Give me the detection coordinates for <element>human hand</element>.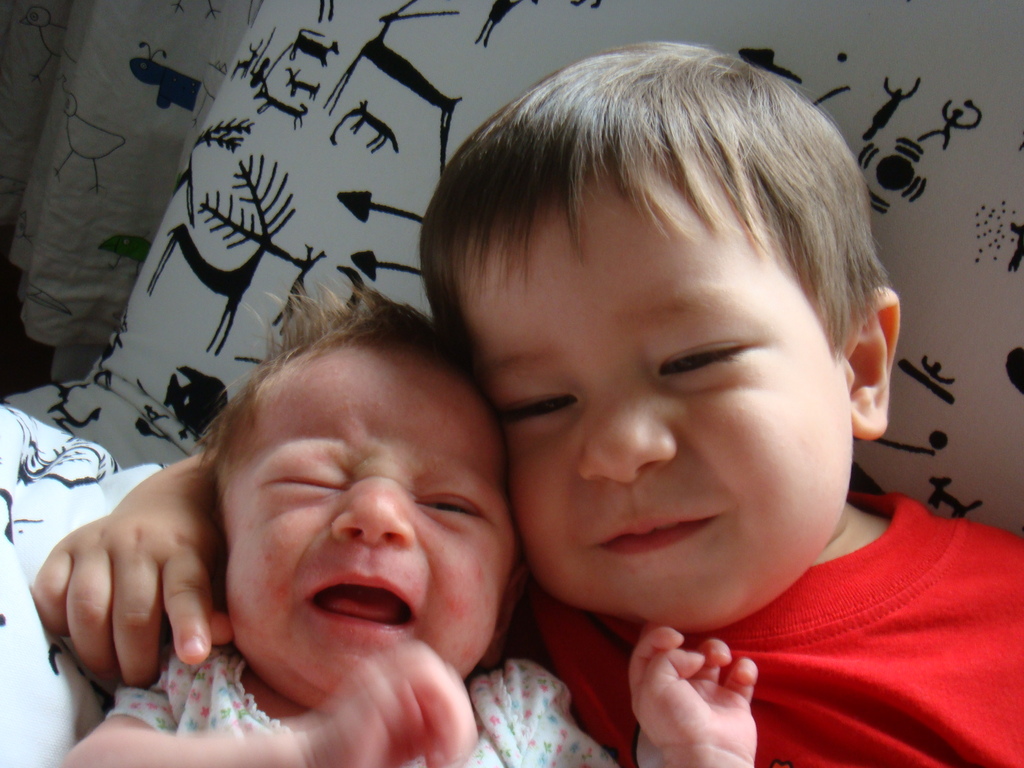
crop(305, 638, 479, 767).
